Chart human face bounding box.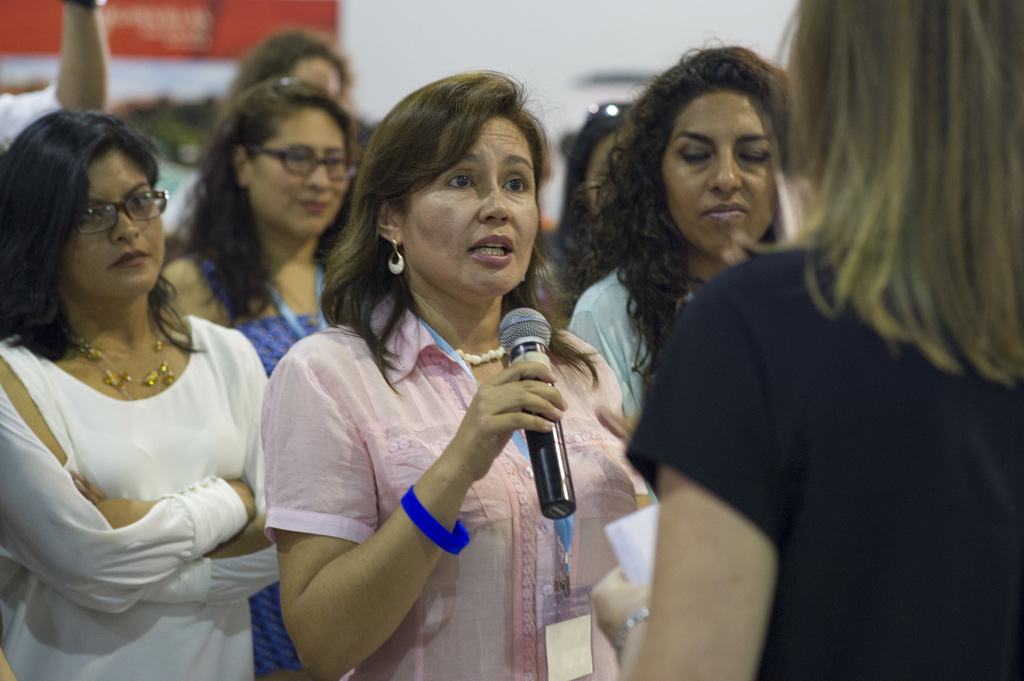
Charted: [x1=403, y1=106, x2=536, y2=294].
